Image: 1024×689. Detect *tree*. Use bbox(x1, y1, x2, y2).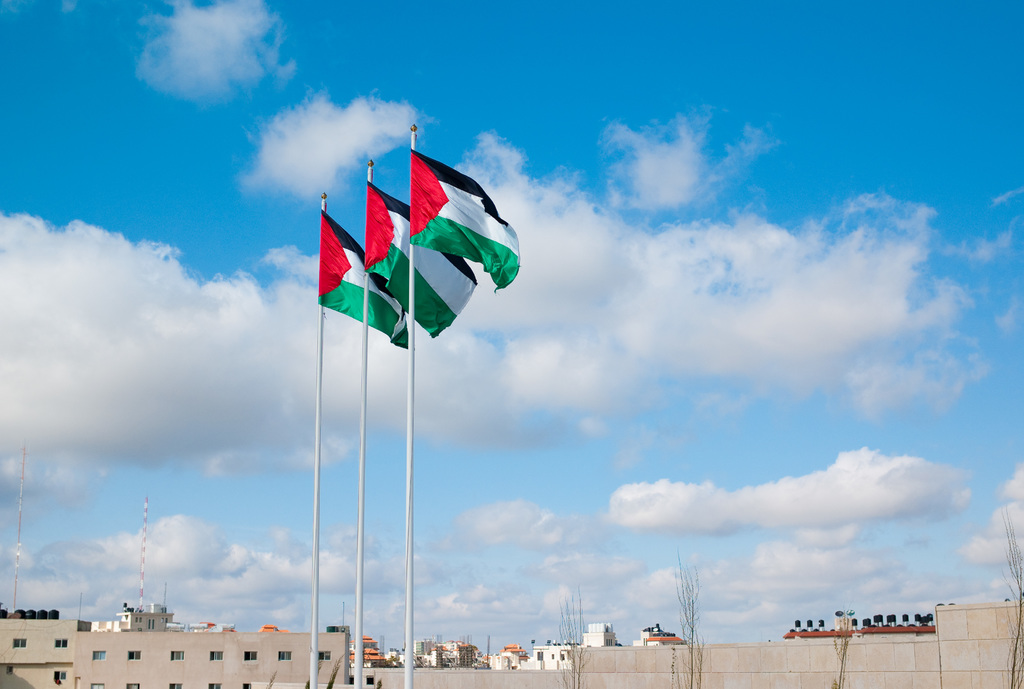
bbox(995, 504, 1023, 688).
